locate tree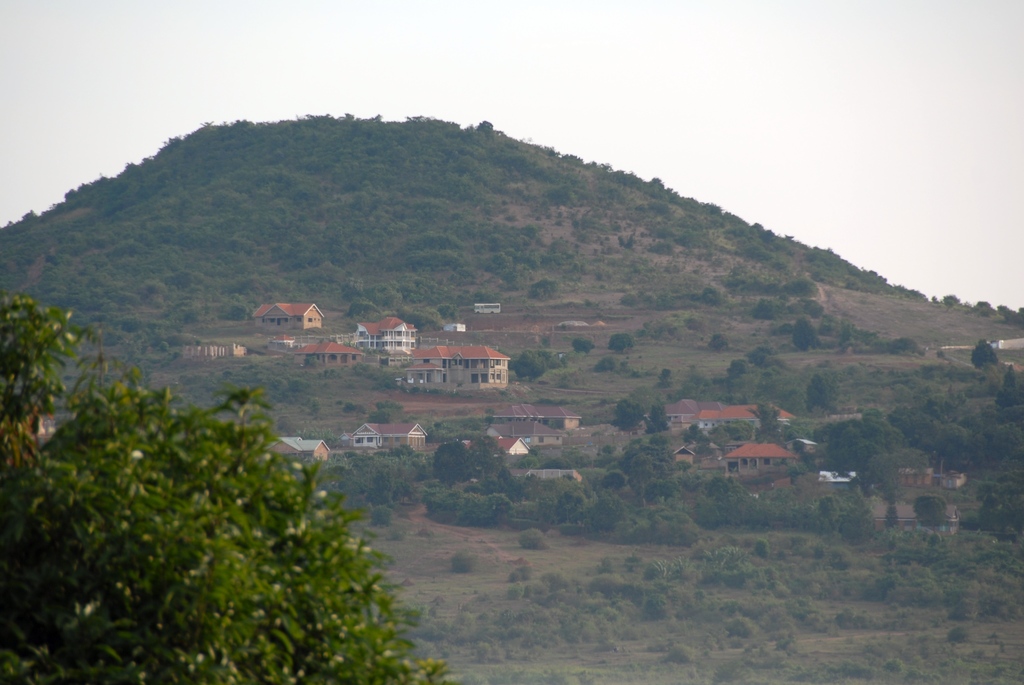
box(909, 491, 950, 535)
